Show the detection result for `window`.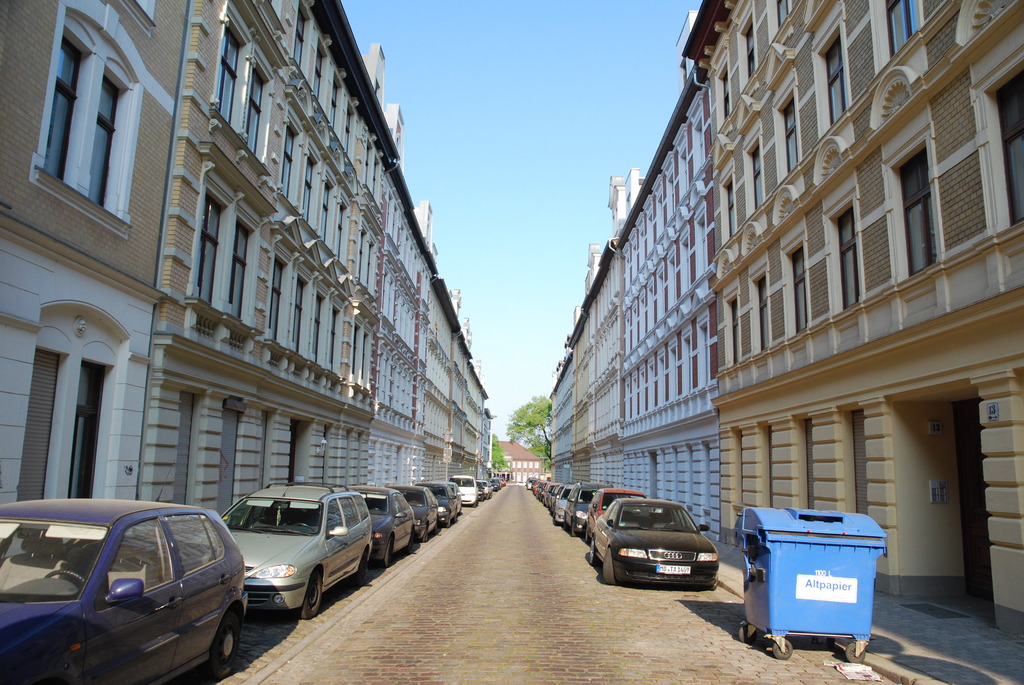
<bbox>887, 136, 942, 286</bbox>.
